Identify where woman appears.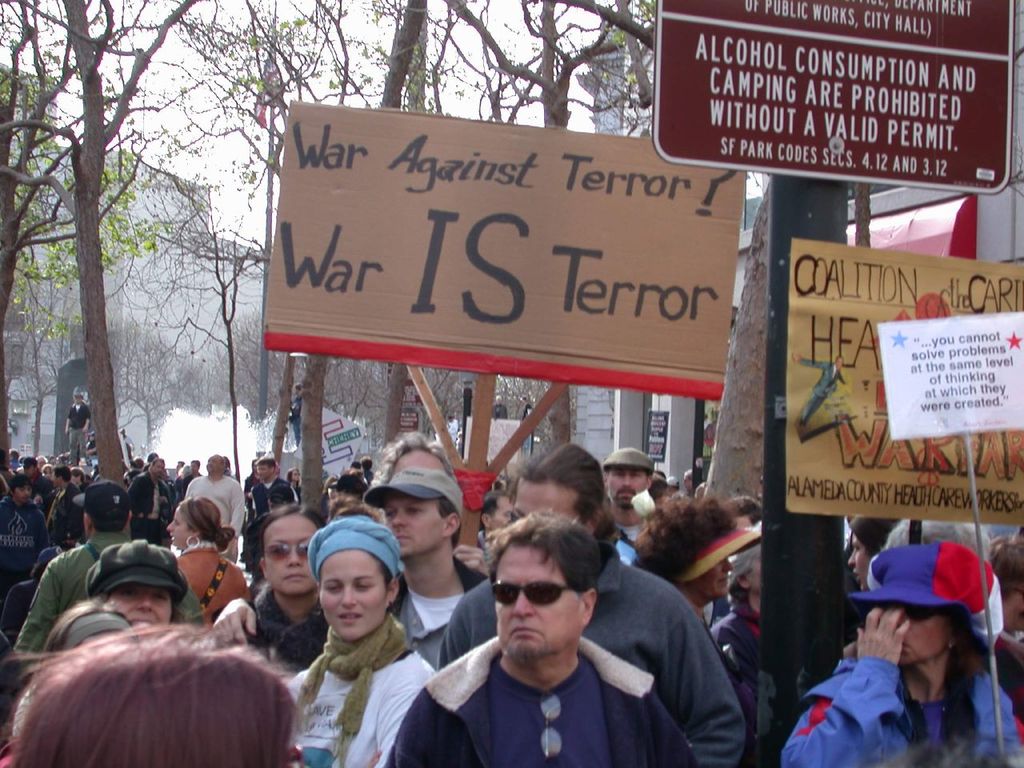
Appears at 262:508:449:766.
